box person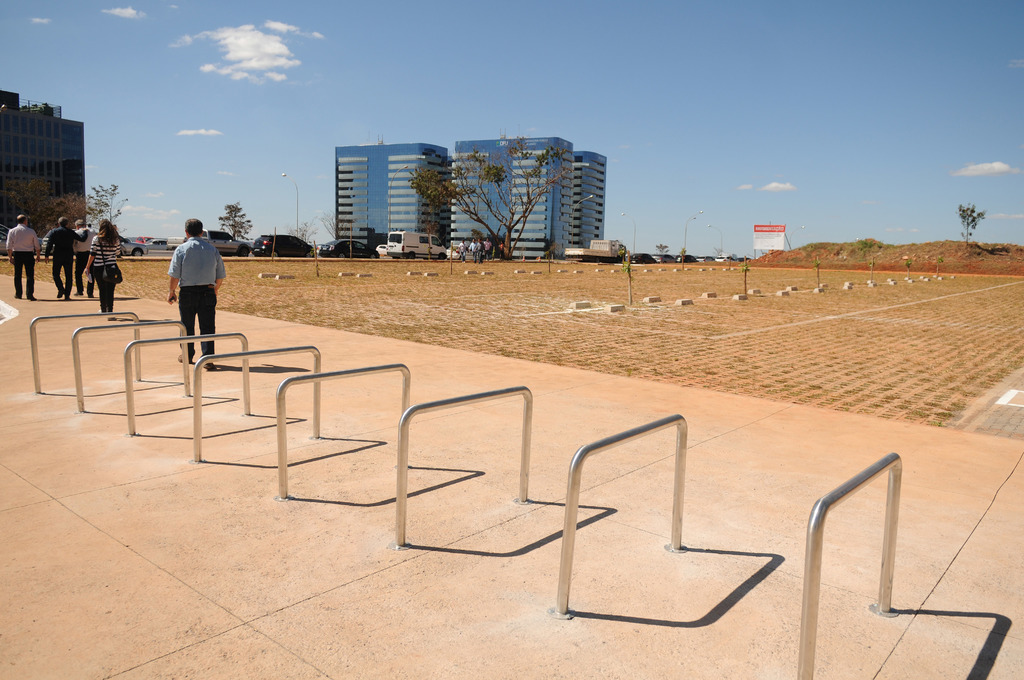
bbox(71, 216, 96, 294)
